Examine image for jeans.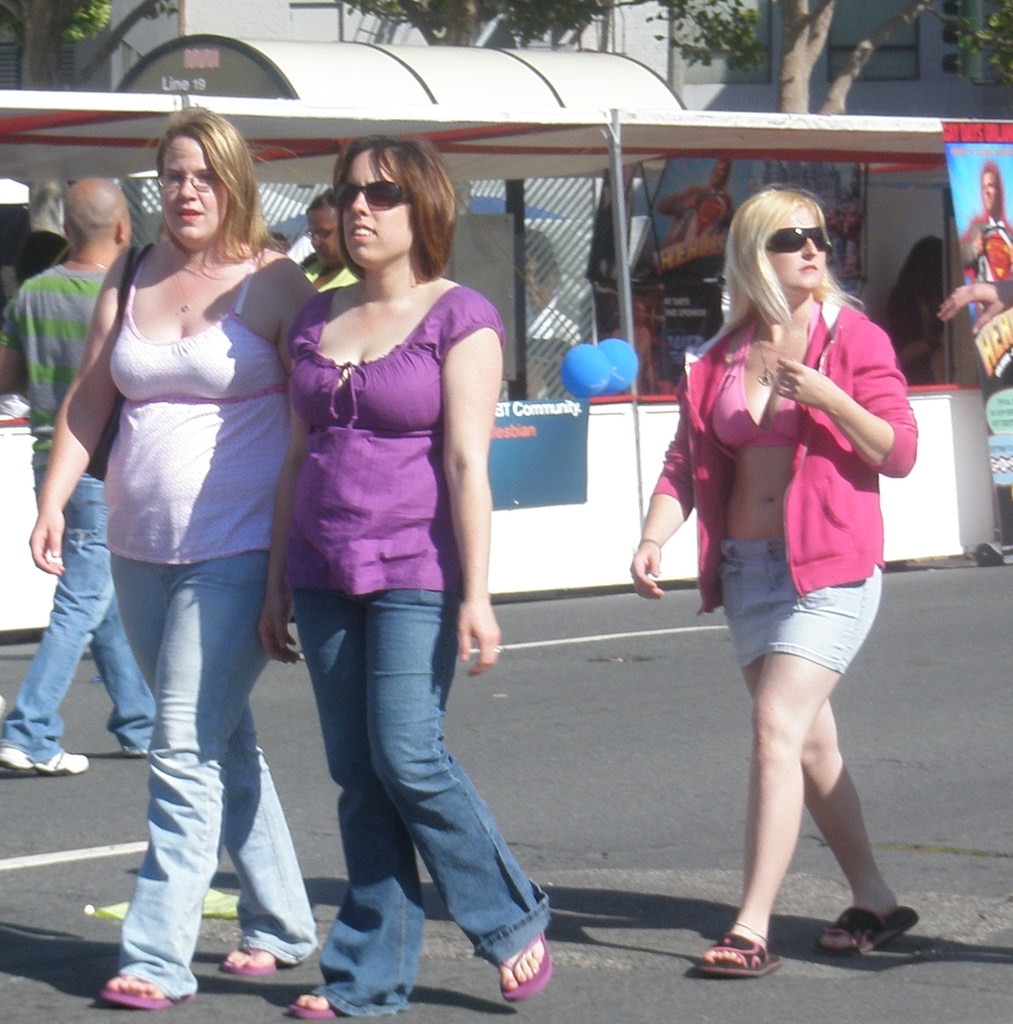
Examination result: l=0, t=468, r=160, b=762.
